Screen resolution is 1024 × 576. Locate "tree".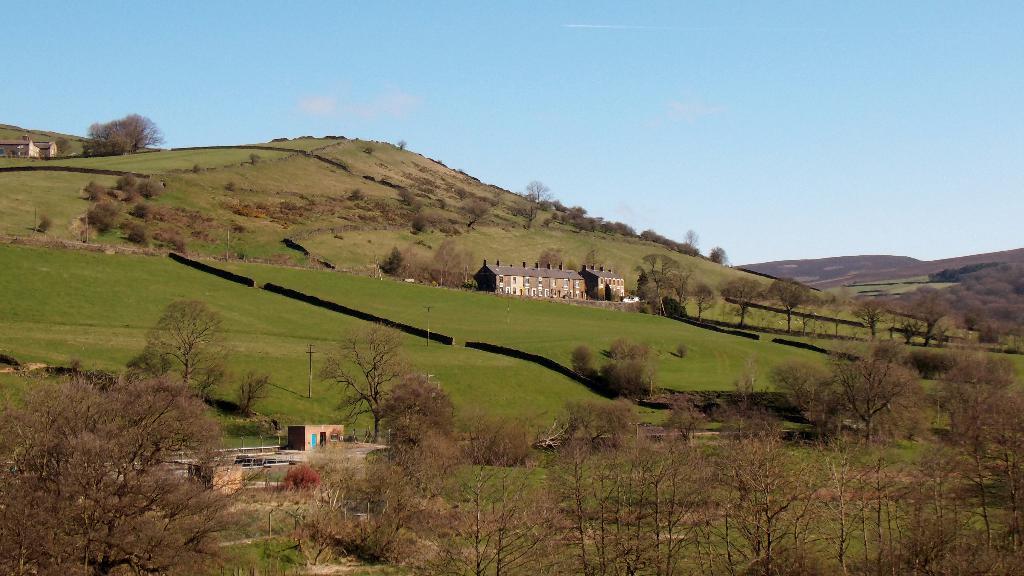
[x1=137, y1=298, x2=237, y2=402].
